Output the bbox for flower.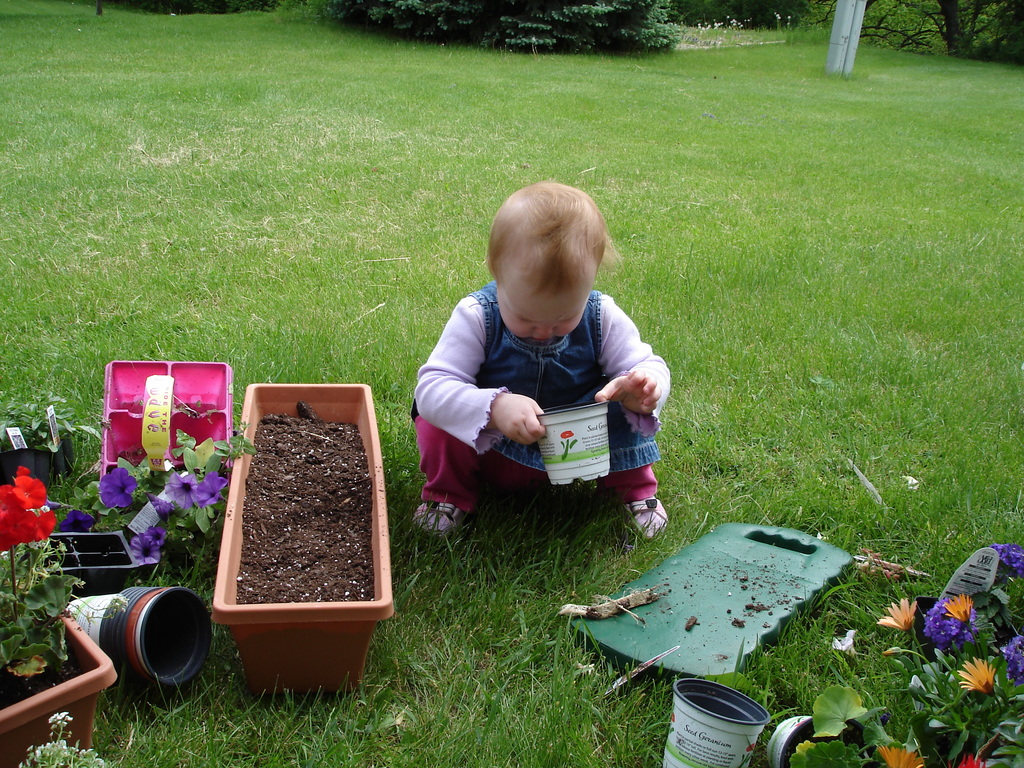
{"x1": 58, "y1": 511, "x2": 92, "y2": 527}.
